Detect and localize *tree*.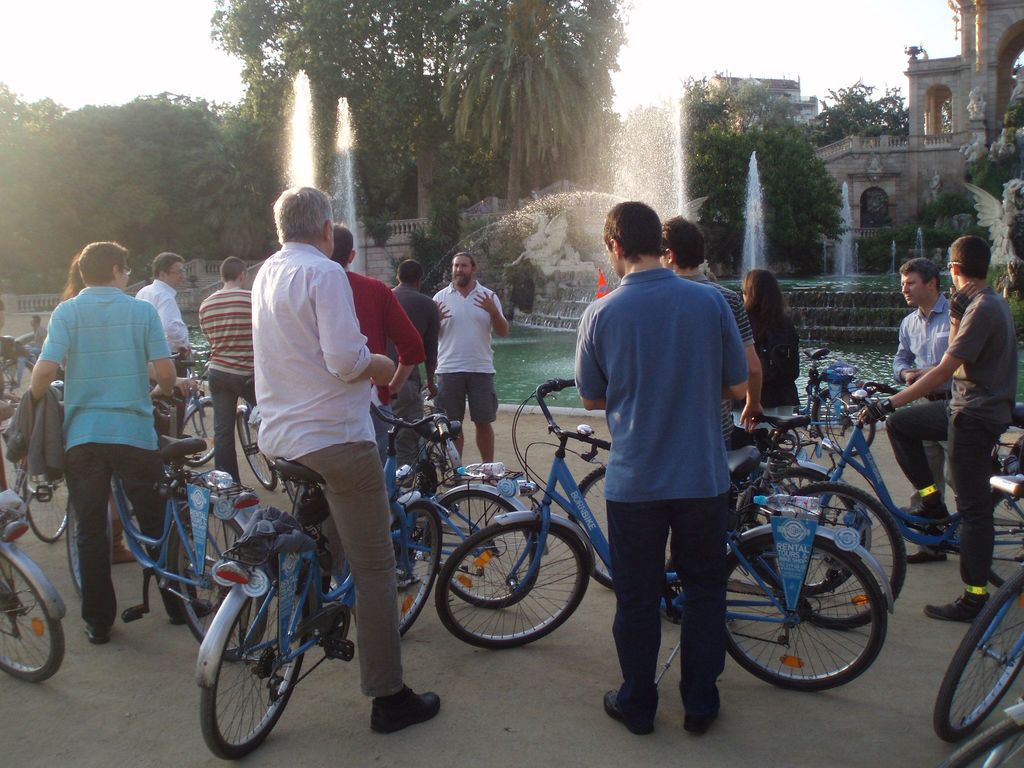
Localized at (left=685, top=109, right=856, bottom=276).
